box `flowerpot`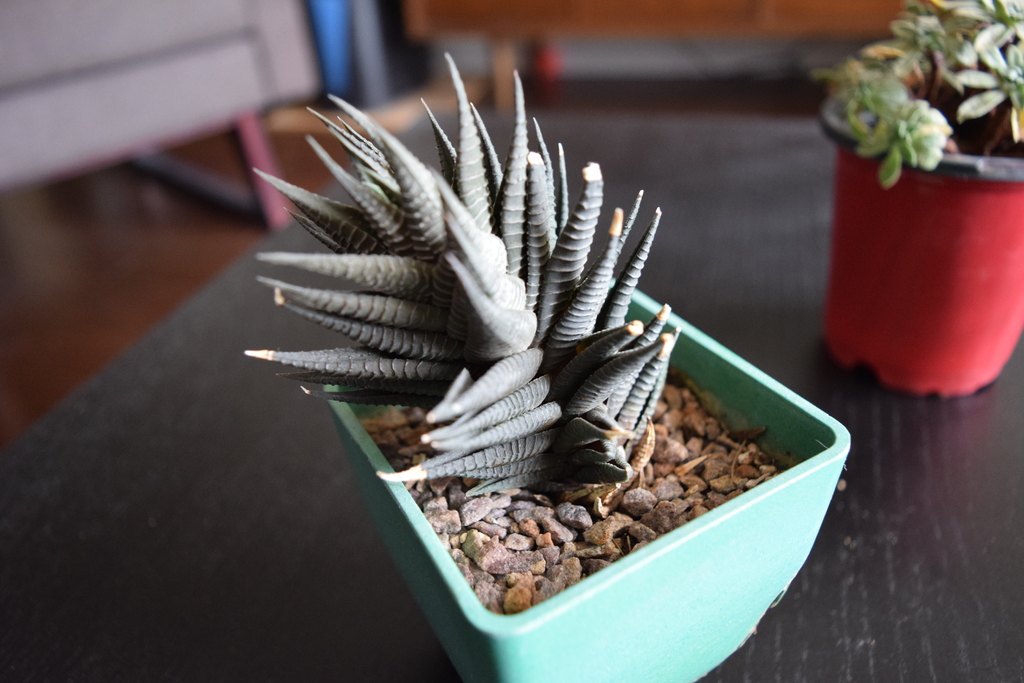
820,79,1023,397
